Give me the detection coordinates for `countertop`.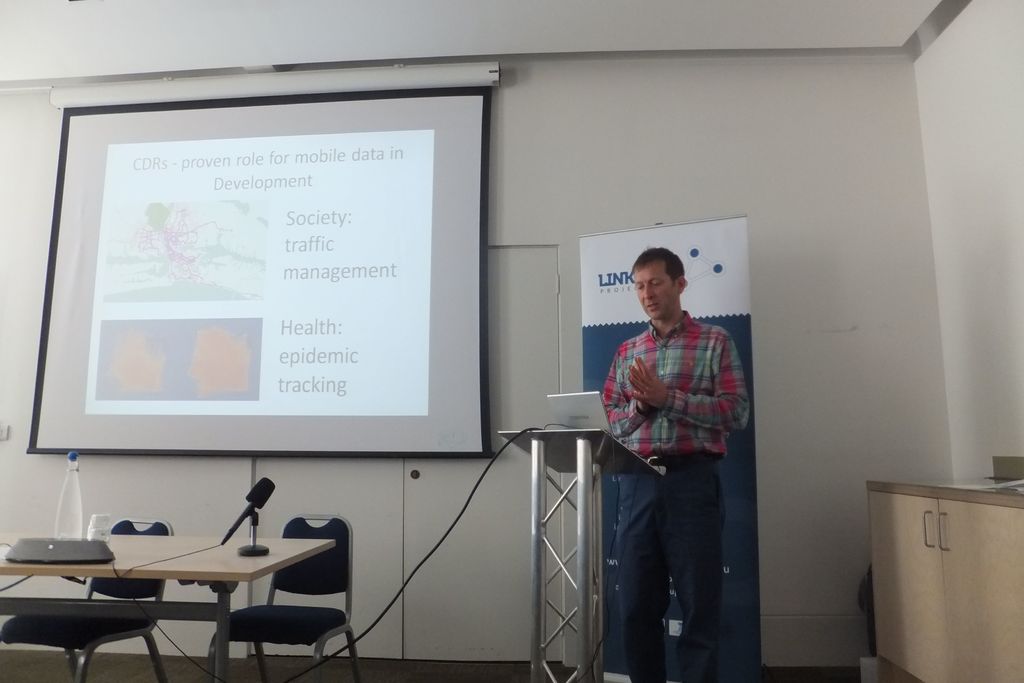
Rect(865, 474, 1023, 507).
